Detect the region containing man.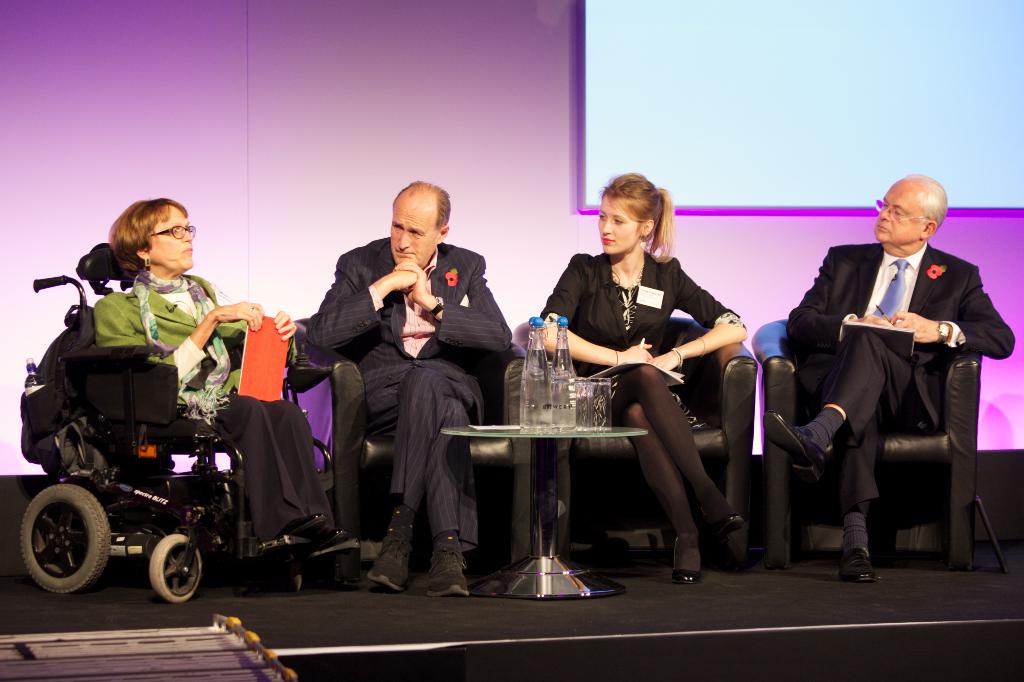
crop(319, 210, 497, 606).
